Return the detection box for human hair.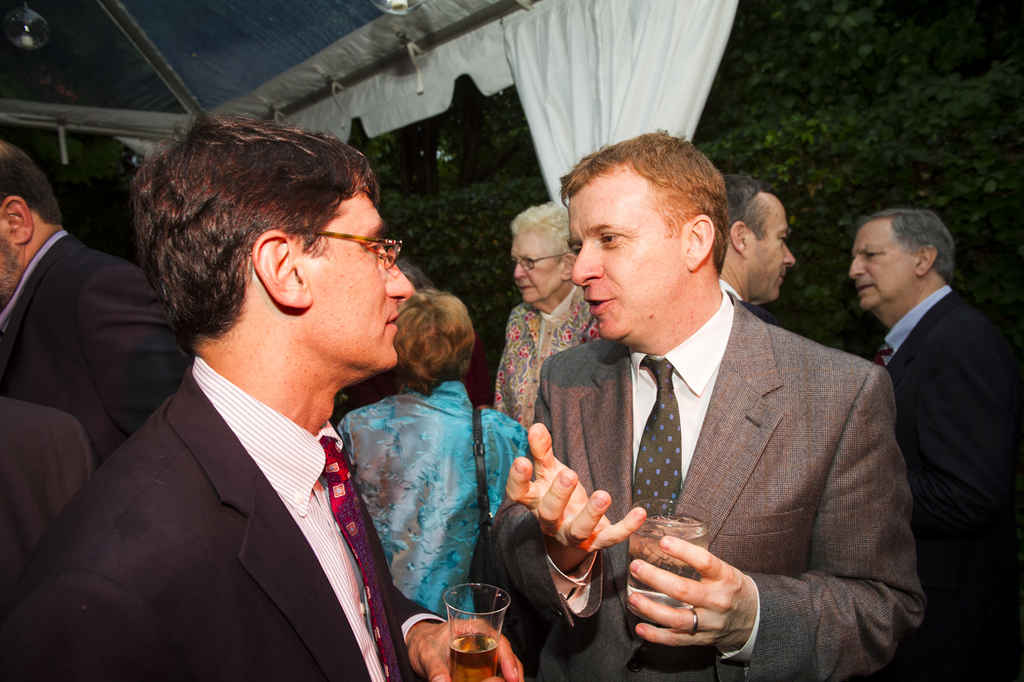
(x1=723, y1=174, x2=770, y2=250).
